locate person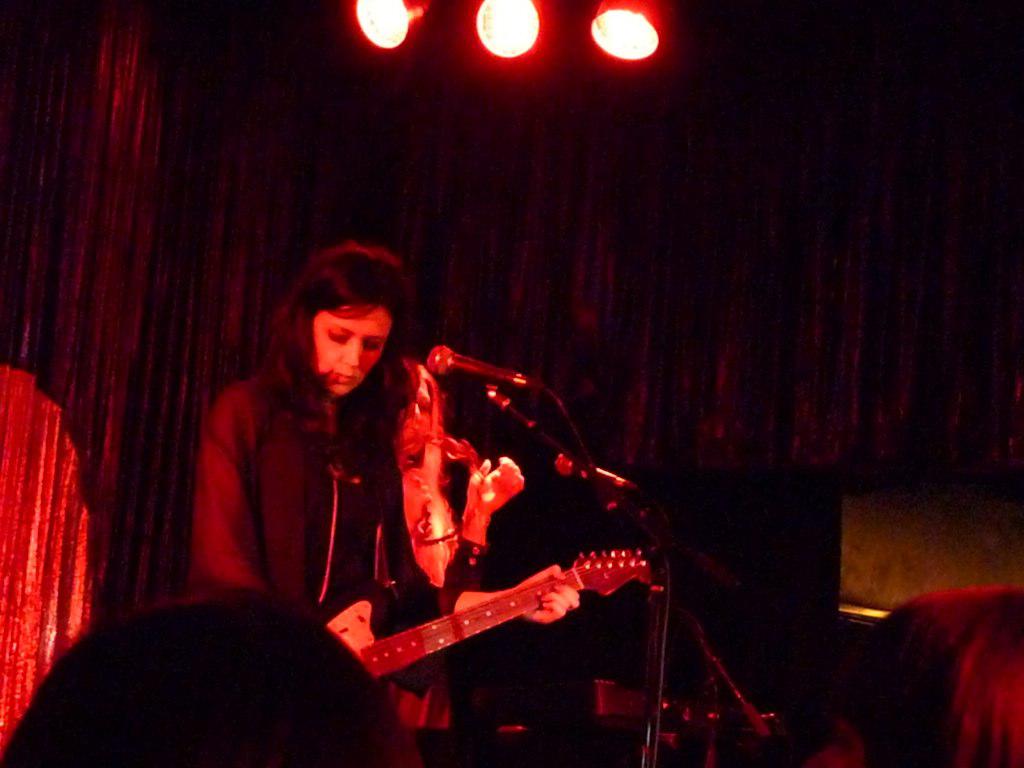
bbox=[184, 272, 513, 723]
